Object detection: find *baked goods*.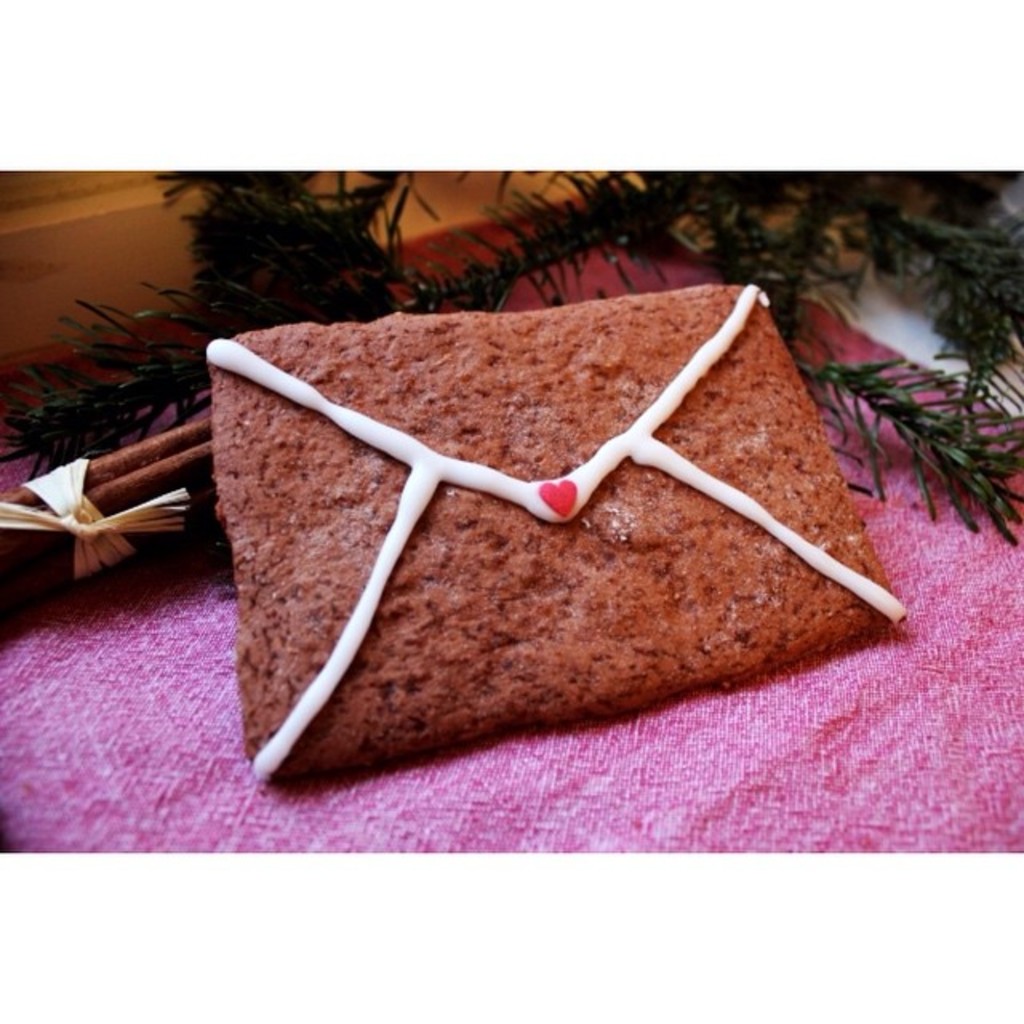
(left=205, top=278, right=909, bottom=790).
